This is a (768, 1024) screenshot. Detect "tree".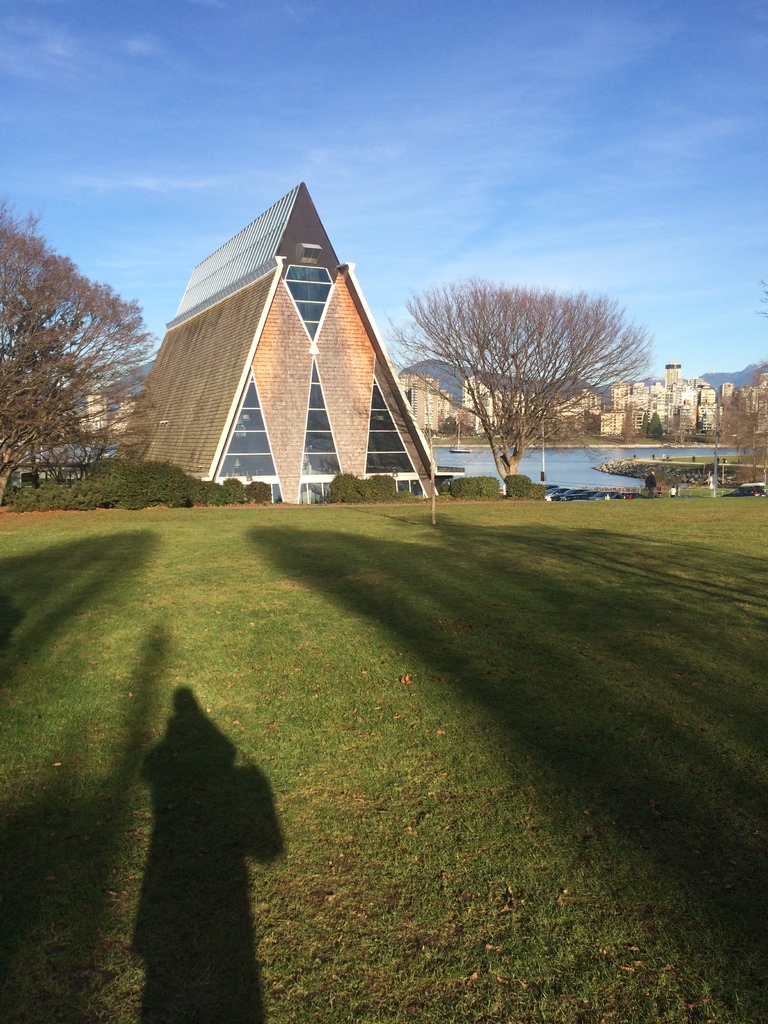
region(721, 363, 767, 468).
